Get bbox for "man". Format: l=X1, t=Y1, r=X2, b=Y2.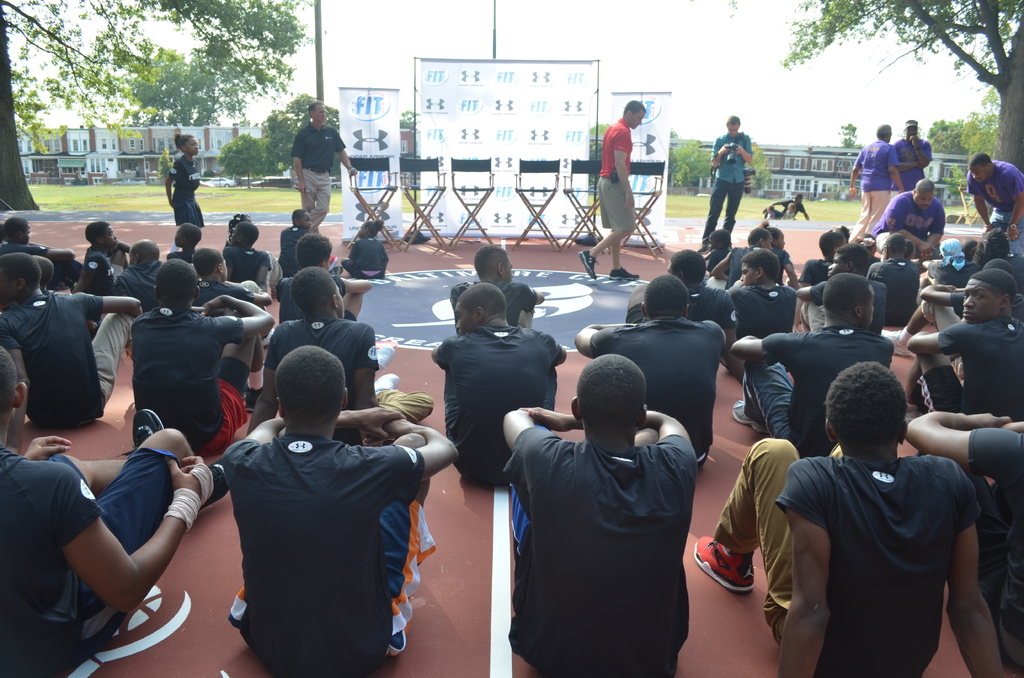
l=0, t=341, r=231, b=677.
